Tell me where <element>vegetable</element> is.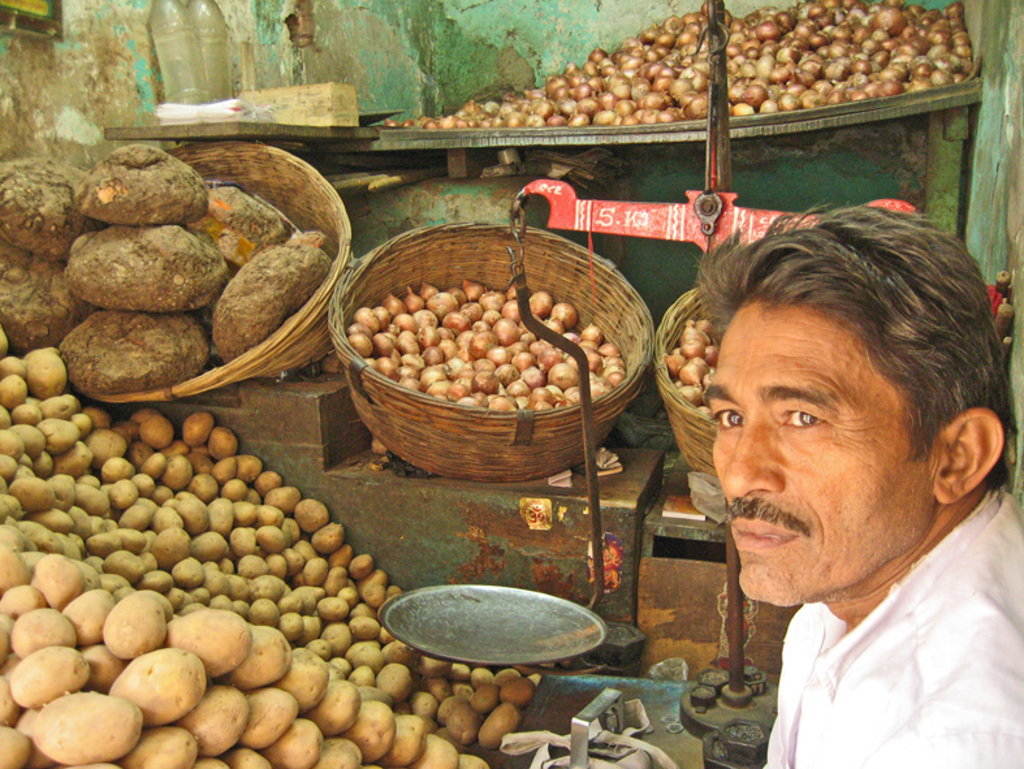
<element>vegetable</element> is at {"left": 479, "top": 290, "right": 498, "bottom": 310}.
